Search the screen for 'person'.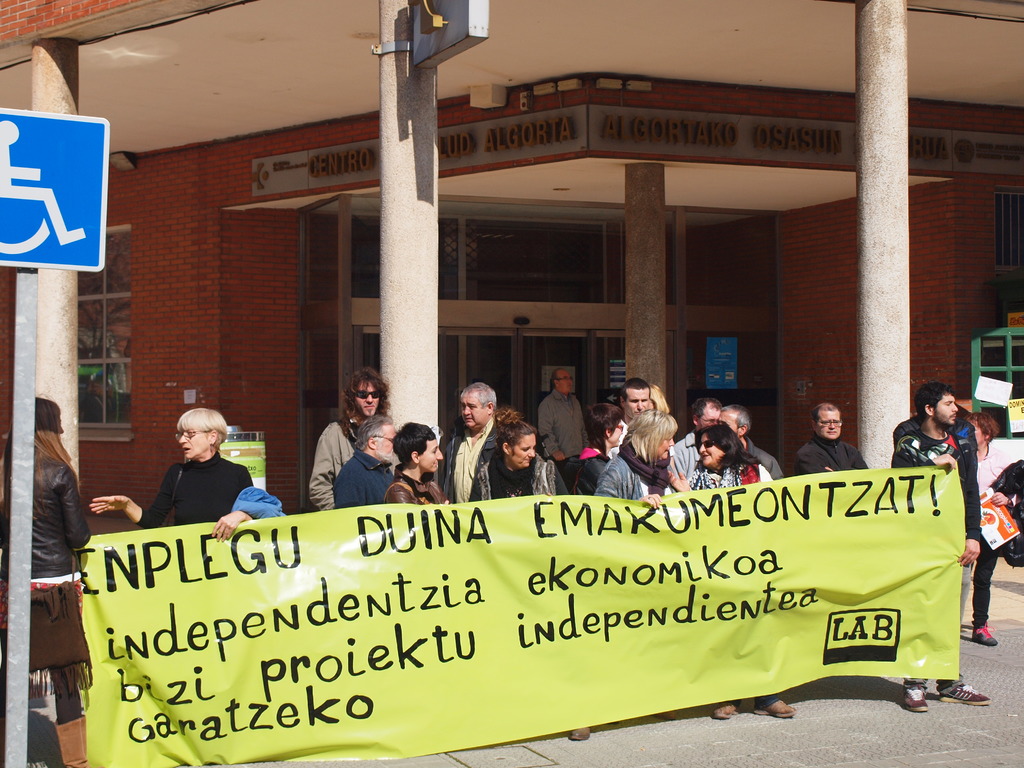
Found at x1=431 y1=390 x2=511 y2=507.
